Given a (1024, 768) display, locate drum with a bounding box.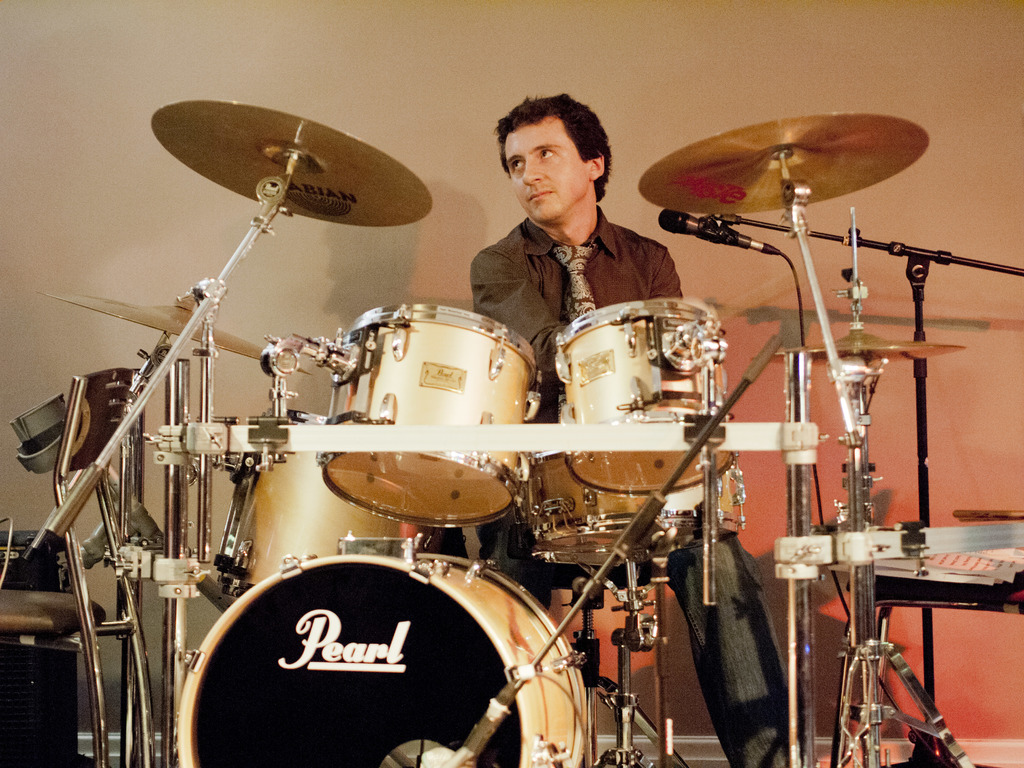
Located: [left=529, top=447, right=746, bottom=567].
